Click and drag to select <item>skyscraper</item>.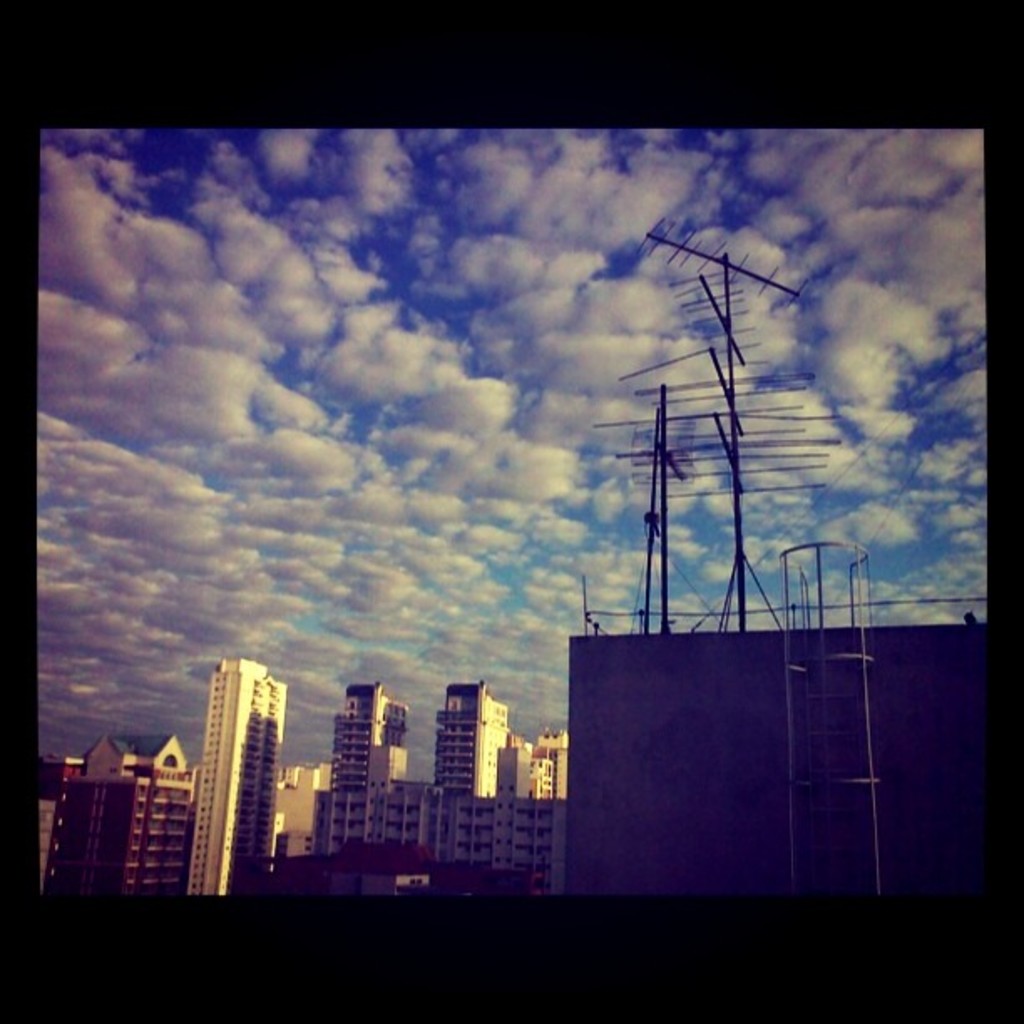
Selection: (179,656,286,905).
